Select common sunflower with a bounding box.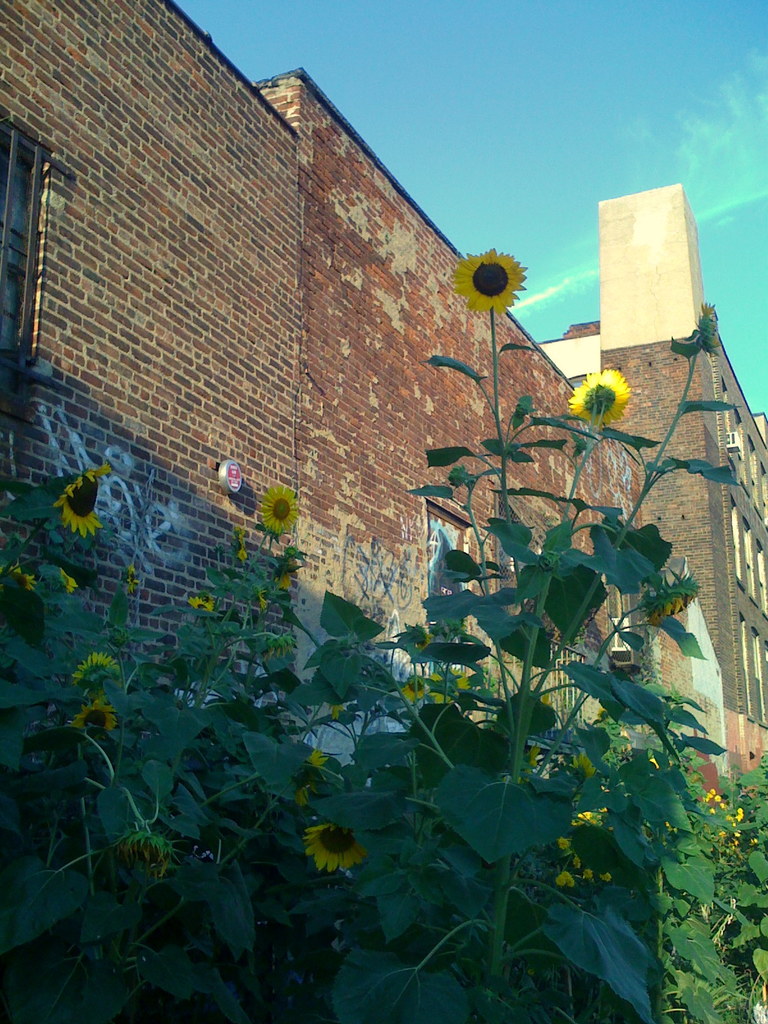
bbox=(61, 647, 112, 680).
